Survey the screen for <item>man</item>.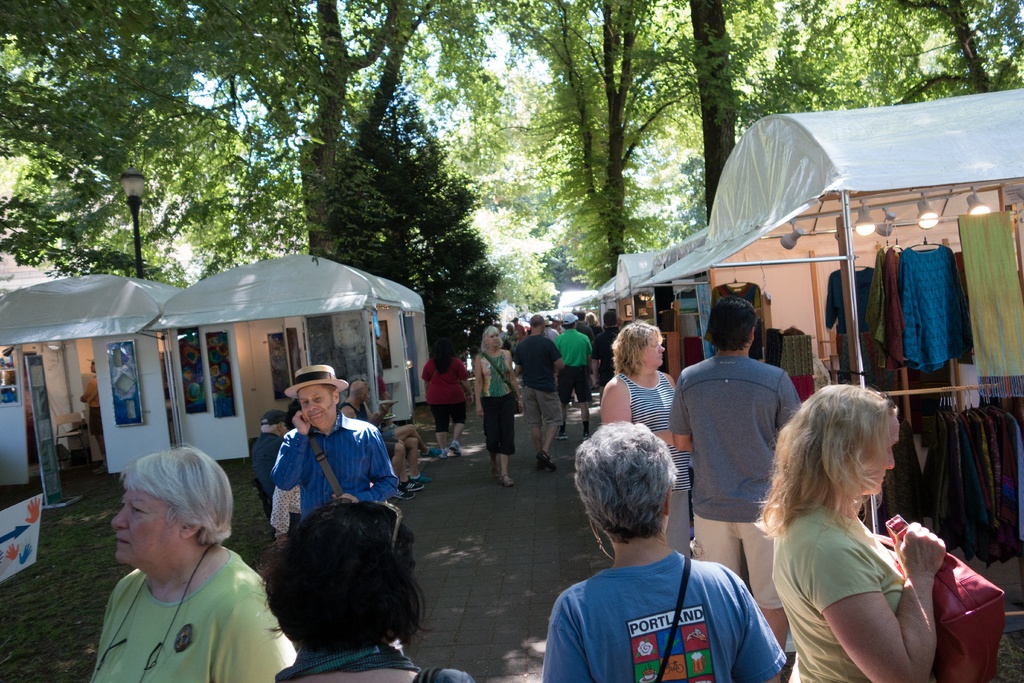
Survey found: 517:315:553:477.
